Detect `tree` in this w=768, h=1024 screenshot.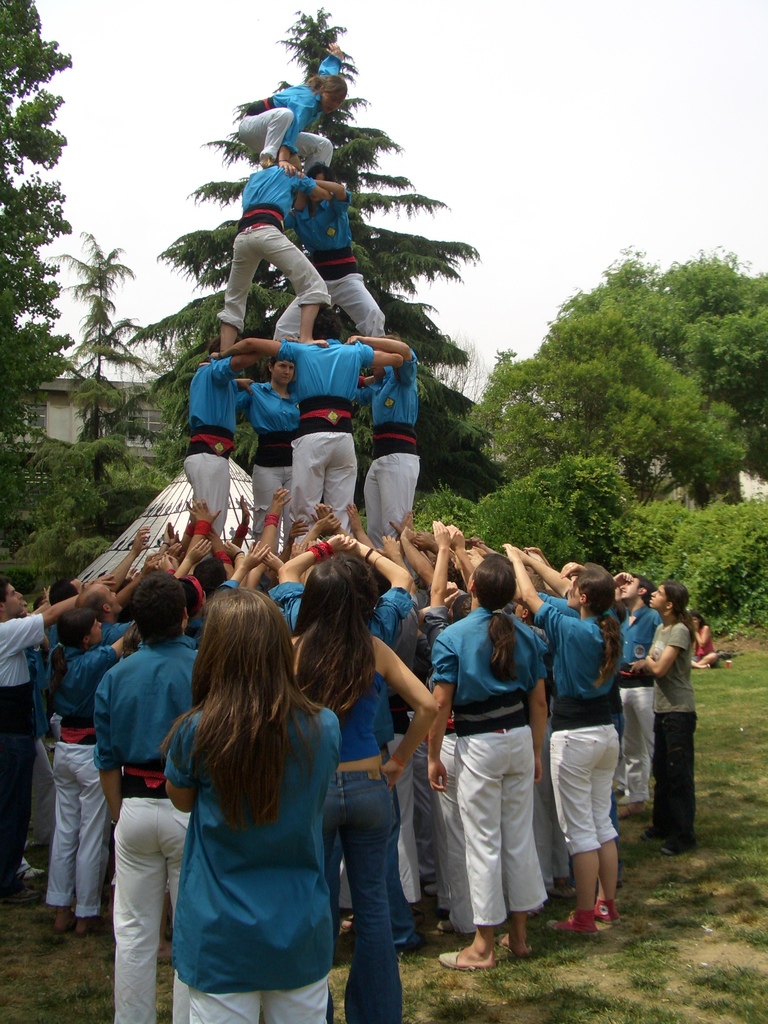
Detection: x1=472 y1=242 x2=767 y2=504.
